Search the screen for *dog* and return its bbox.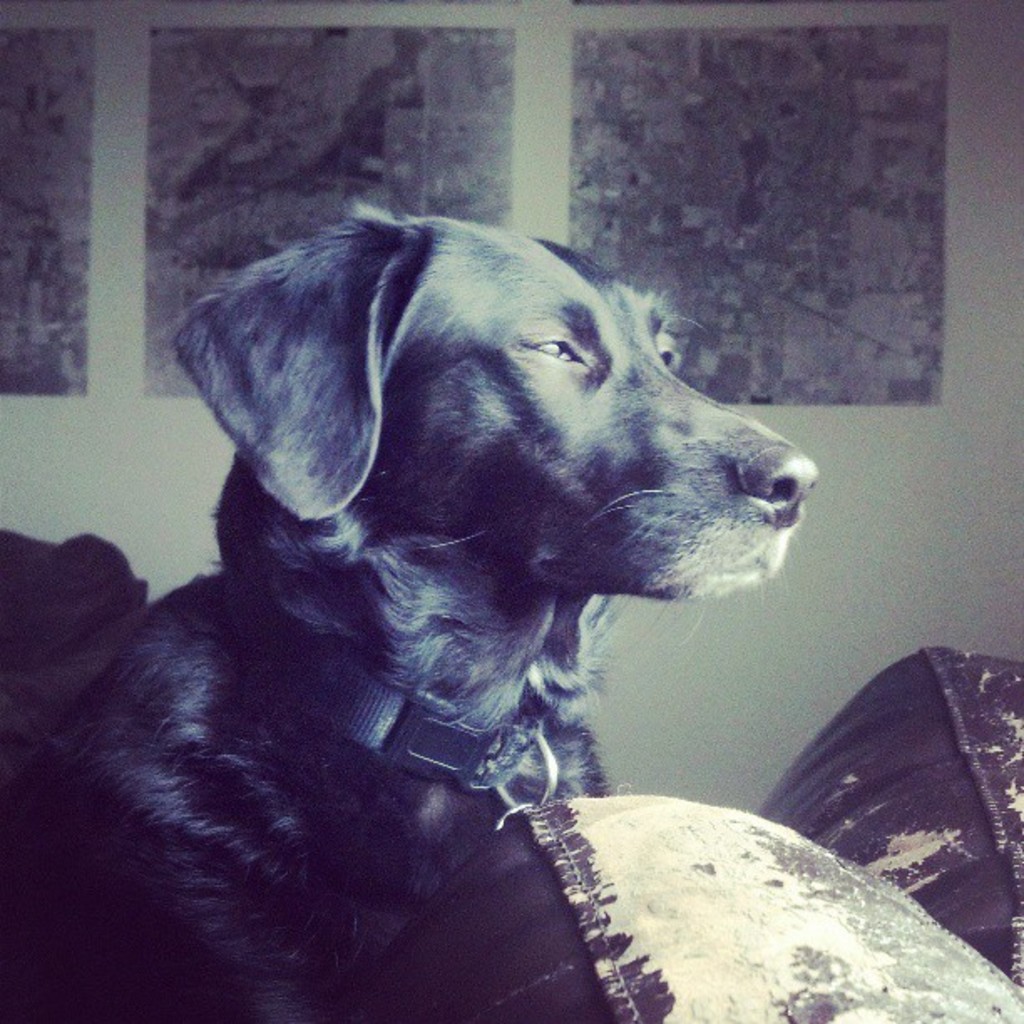
Found: x1=0 y1=201 x2=815 y2=1022.
